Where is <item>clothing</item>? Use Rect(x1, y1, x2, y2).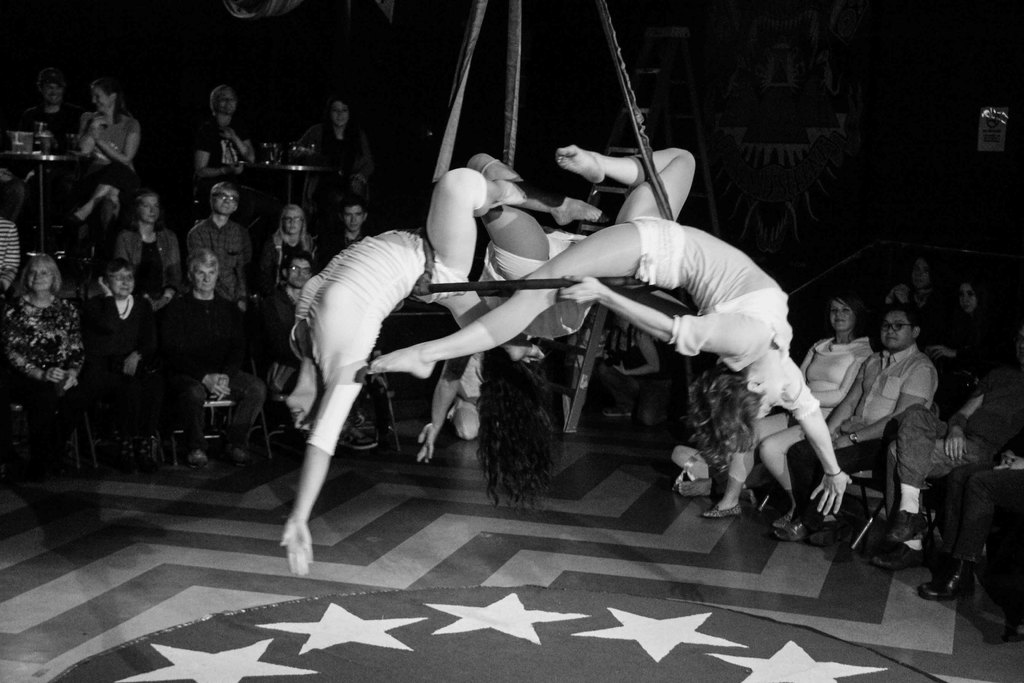
Rect(919, 453, 1021, 570).
